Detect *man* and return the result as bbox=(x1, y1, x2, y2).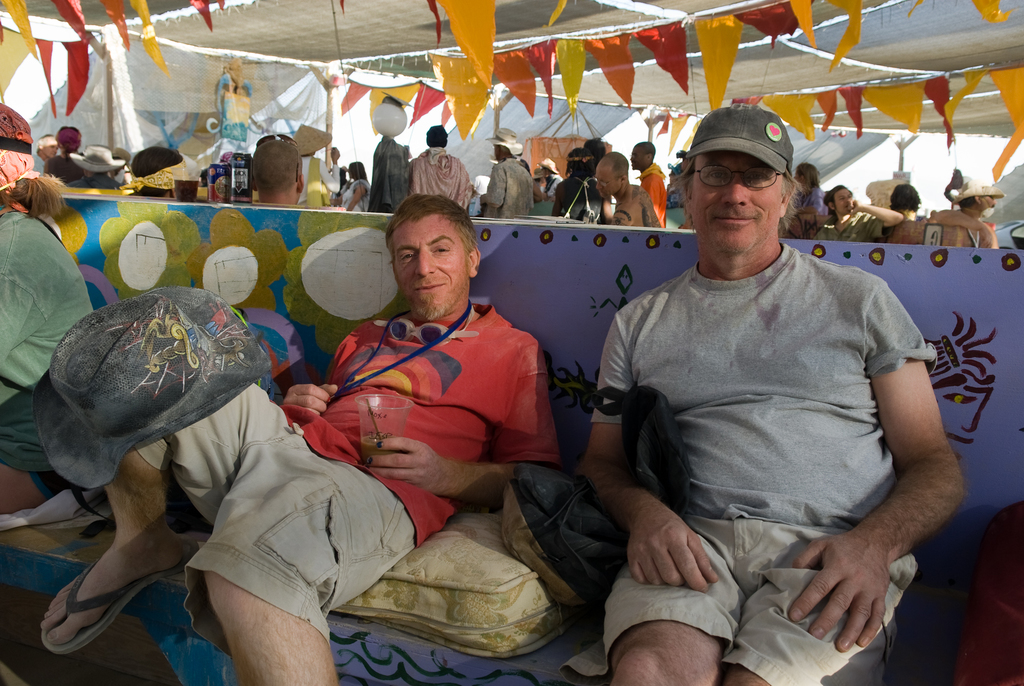
bbox=(780, 163, 832, 235).
